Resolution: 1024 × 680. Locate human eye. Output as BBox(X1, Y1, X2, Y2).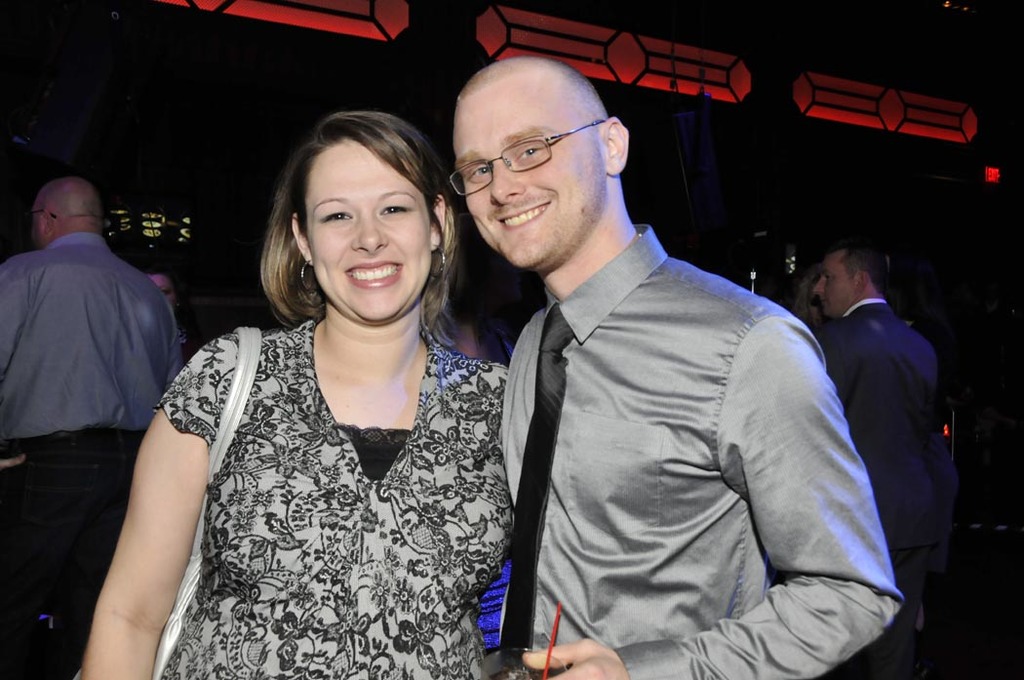
BBox(467, 161, 491, 182).
